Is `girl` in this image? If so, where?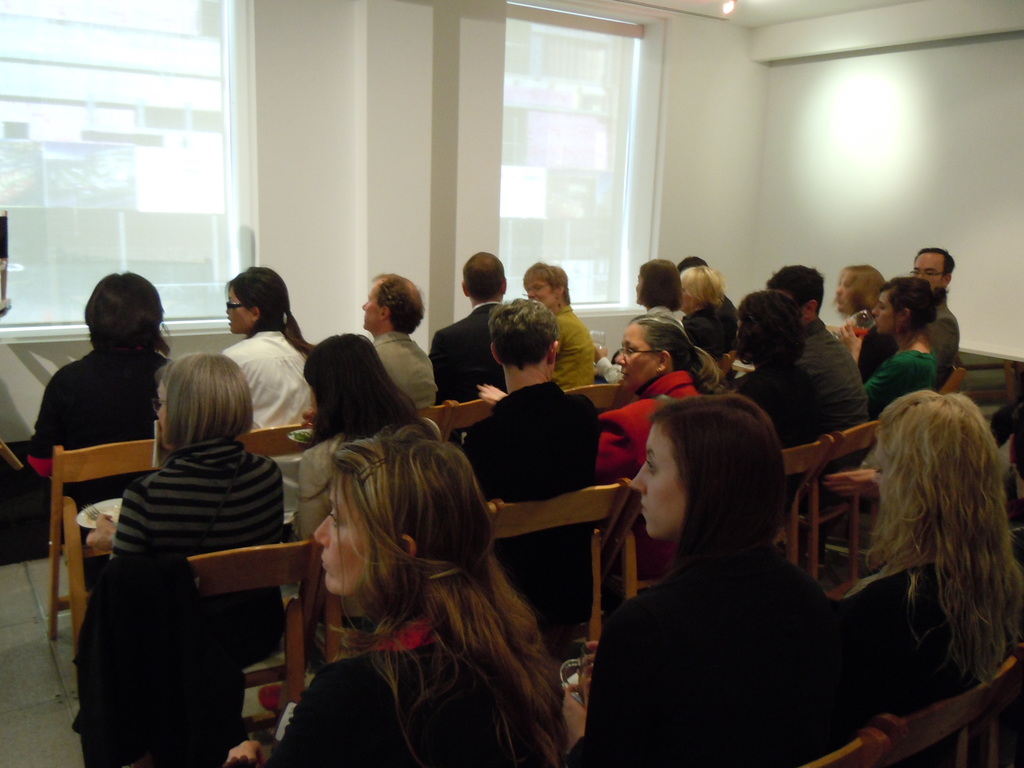
Yes, at box=[633, 255, 684, 318].
